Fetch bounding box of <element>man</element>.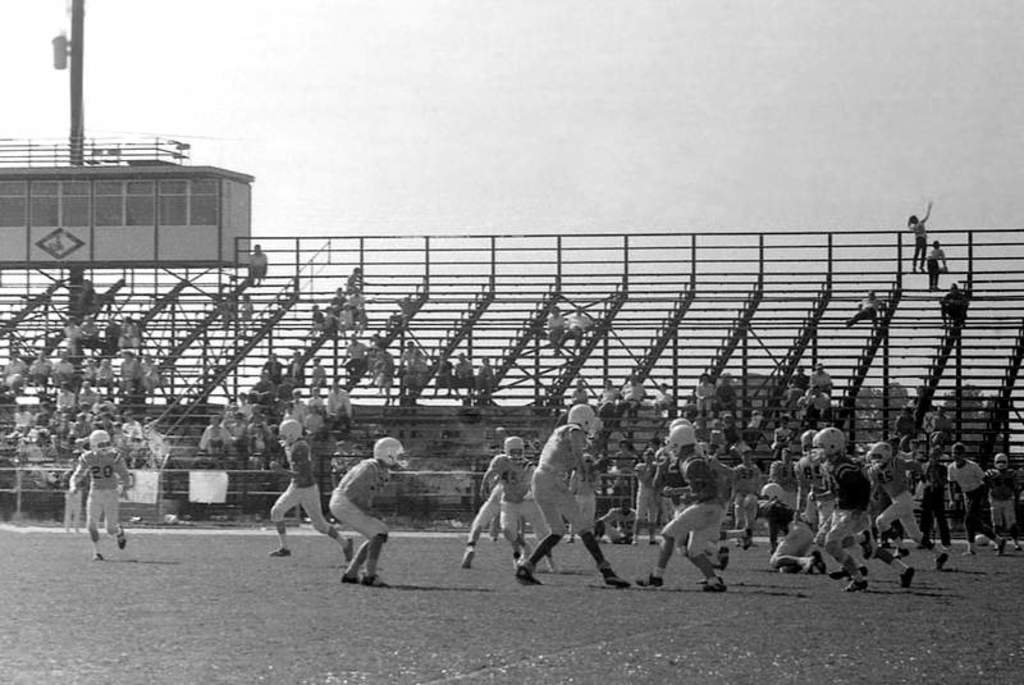
Bbox: select_region(805, 414, 927, 590).
